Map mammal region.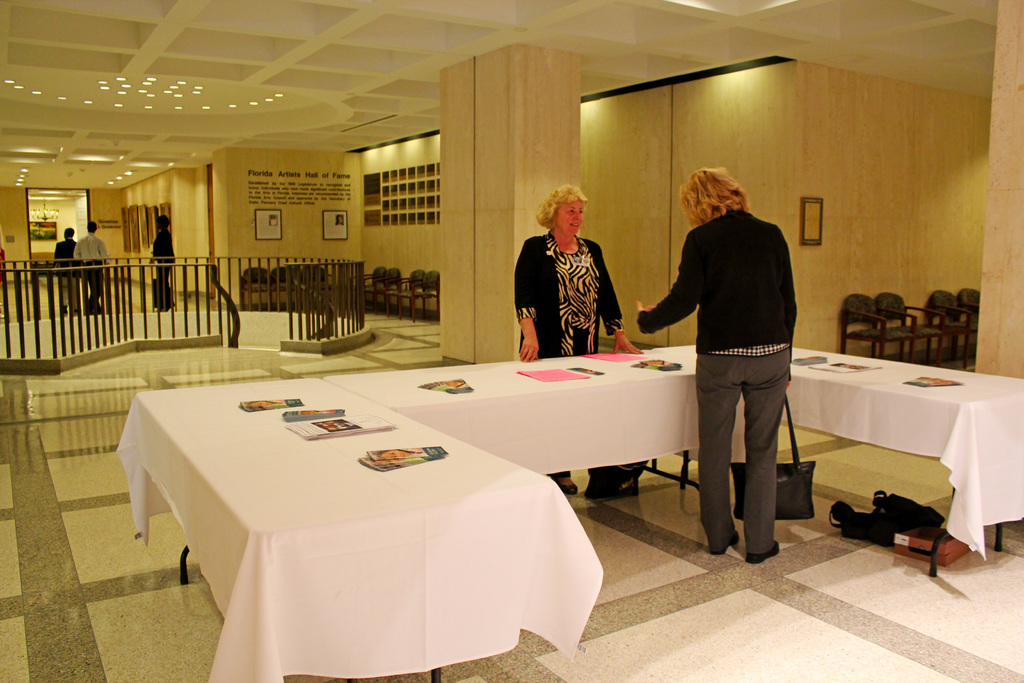
Mapped to 146/213/179/312.
